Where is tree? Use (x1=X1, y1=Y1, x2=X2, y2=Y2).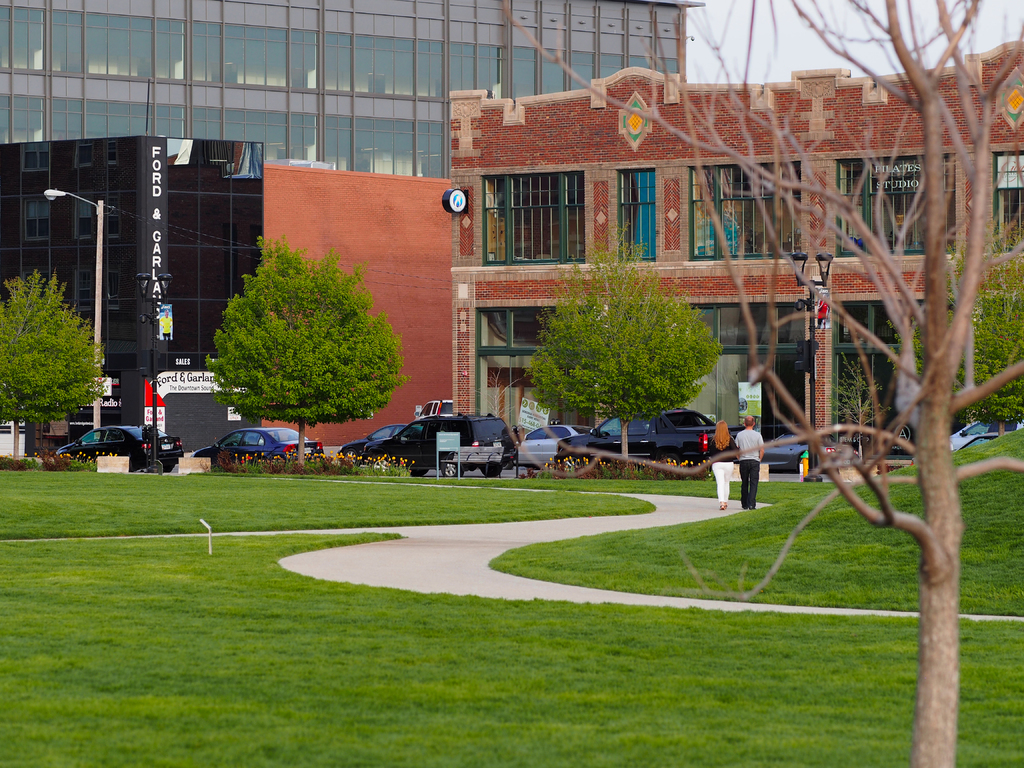
(x1=203, y1=239, x2=400, y2=471).
